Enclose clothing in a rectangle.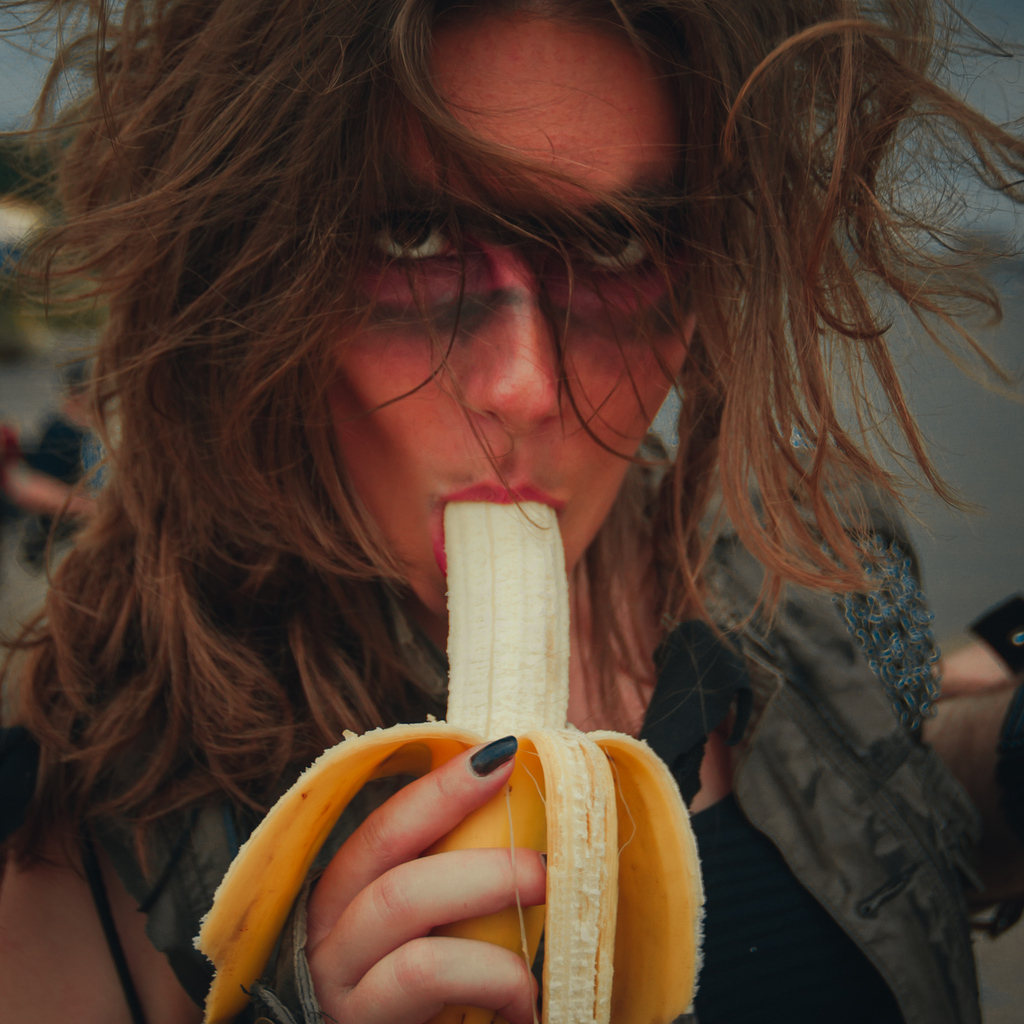
left=0, top=428, right=1010, bottom=1023.
